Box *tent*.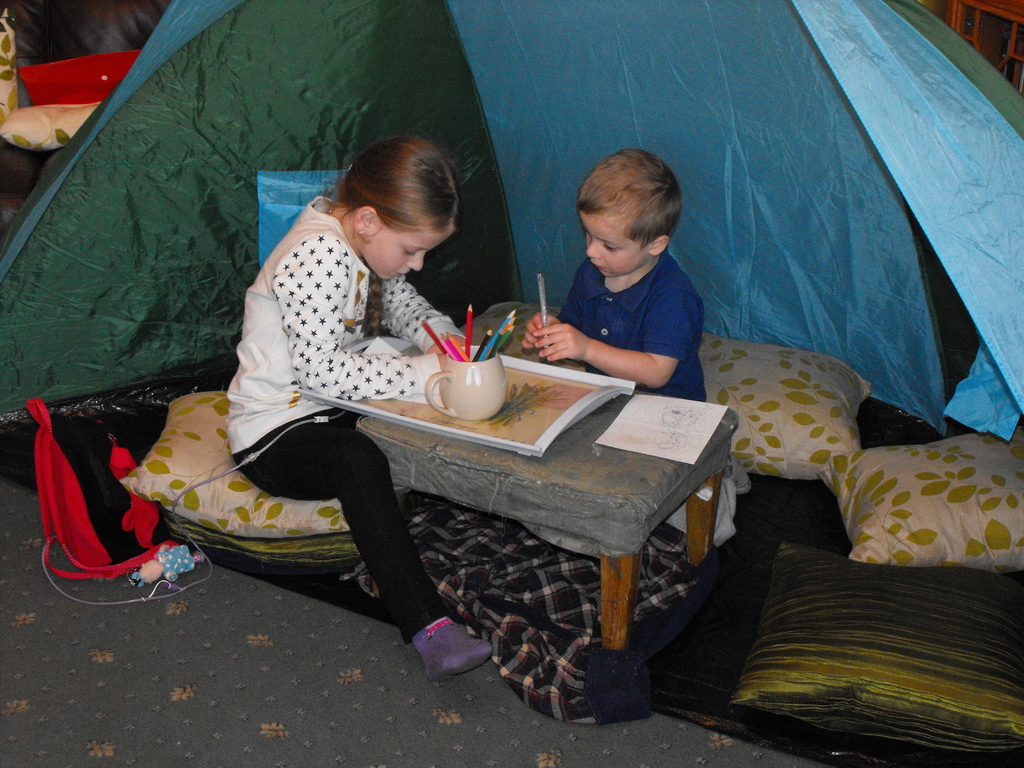
region(0, 1, 1022, 444).
